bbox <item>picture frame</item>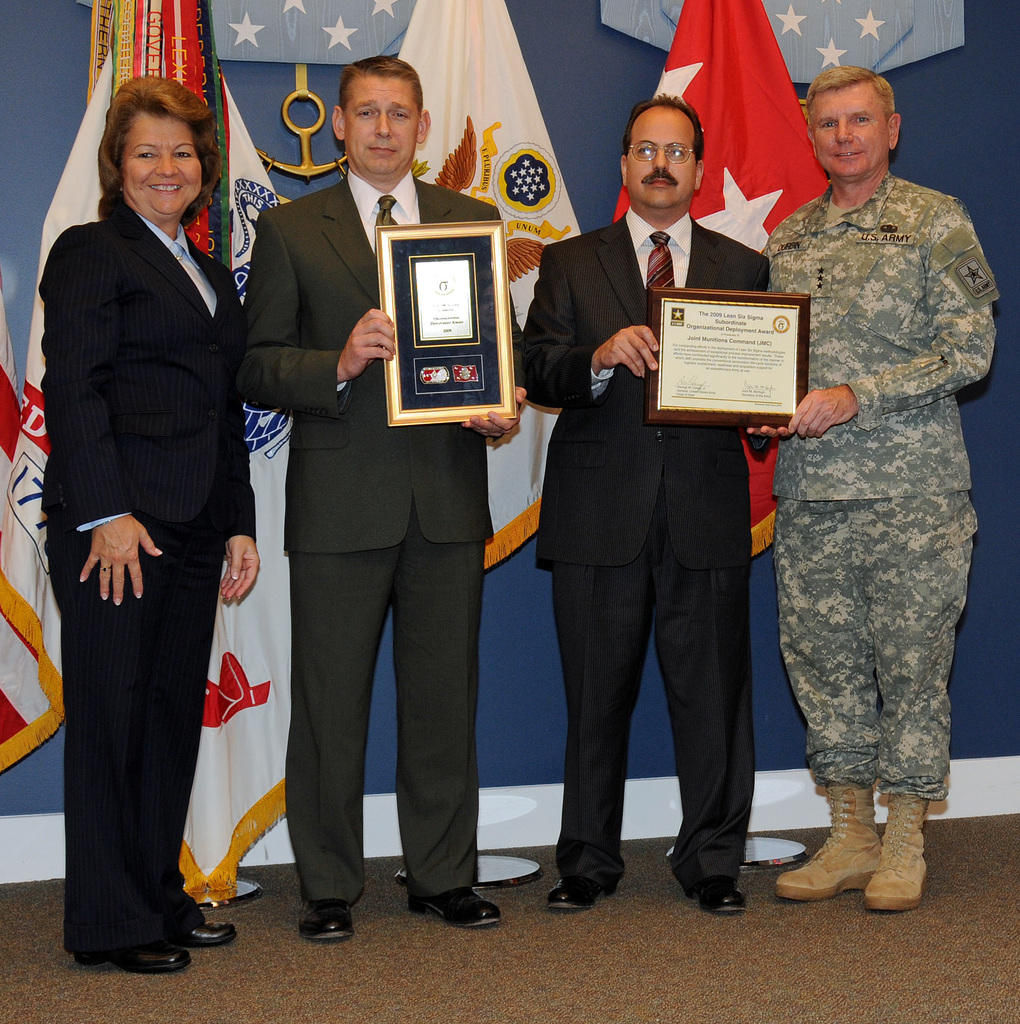
[369,212,506,399]
